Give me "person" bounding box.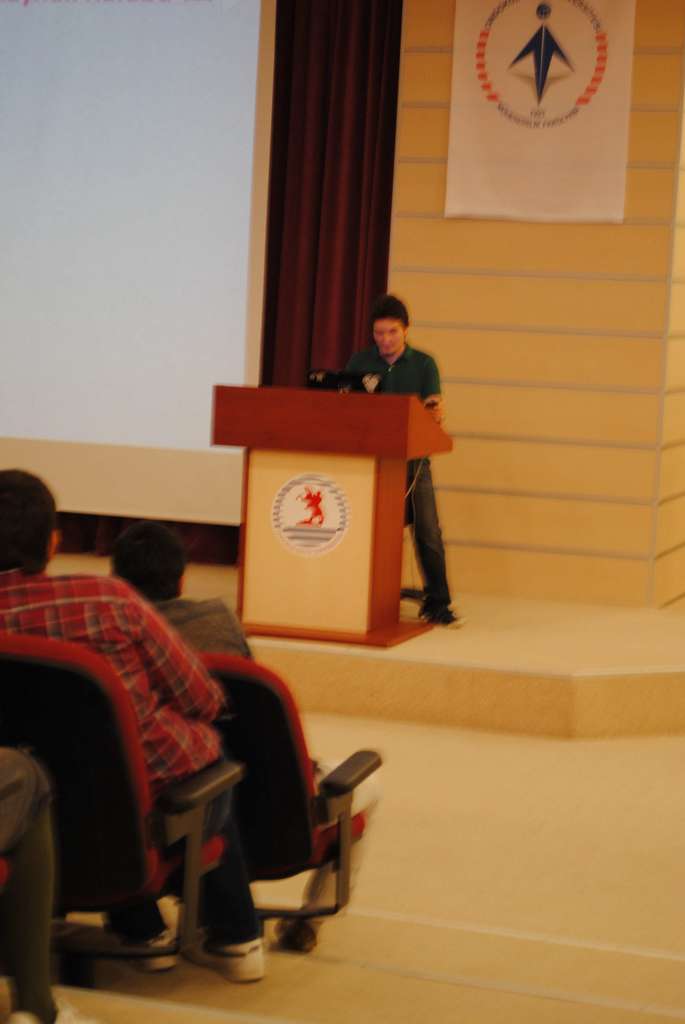
(1, 465, 268, 979).
